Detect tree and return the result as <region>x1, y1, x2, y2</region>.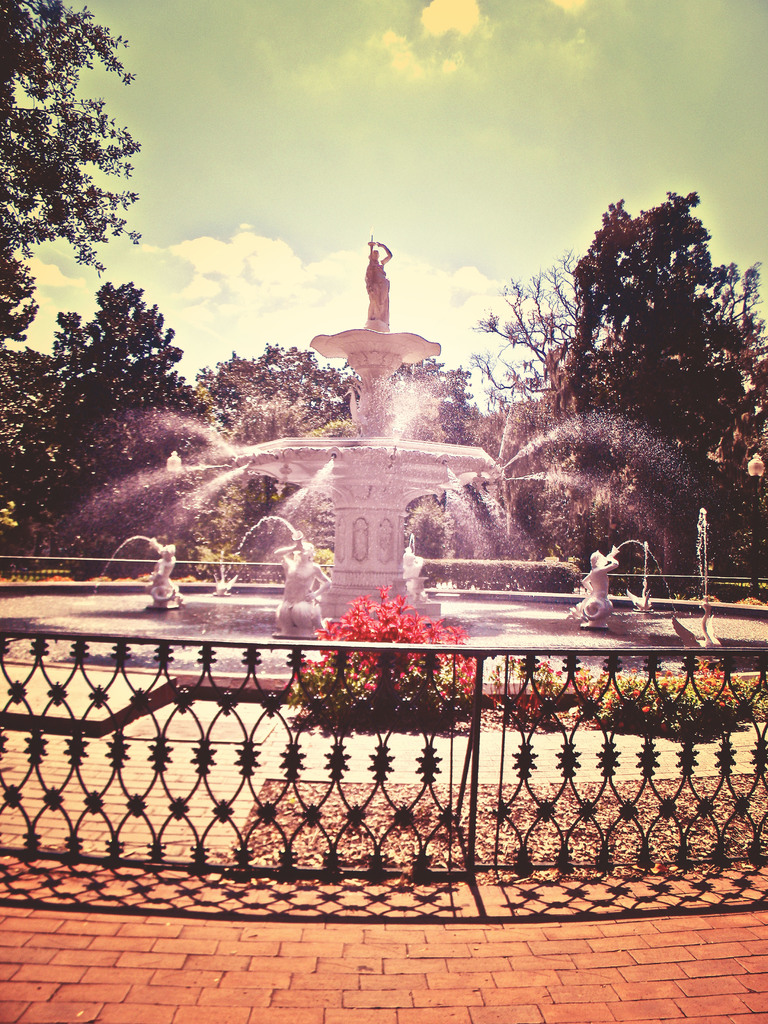
<region>365, 355, 474, 573</region>.
